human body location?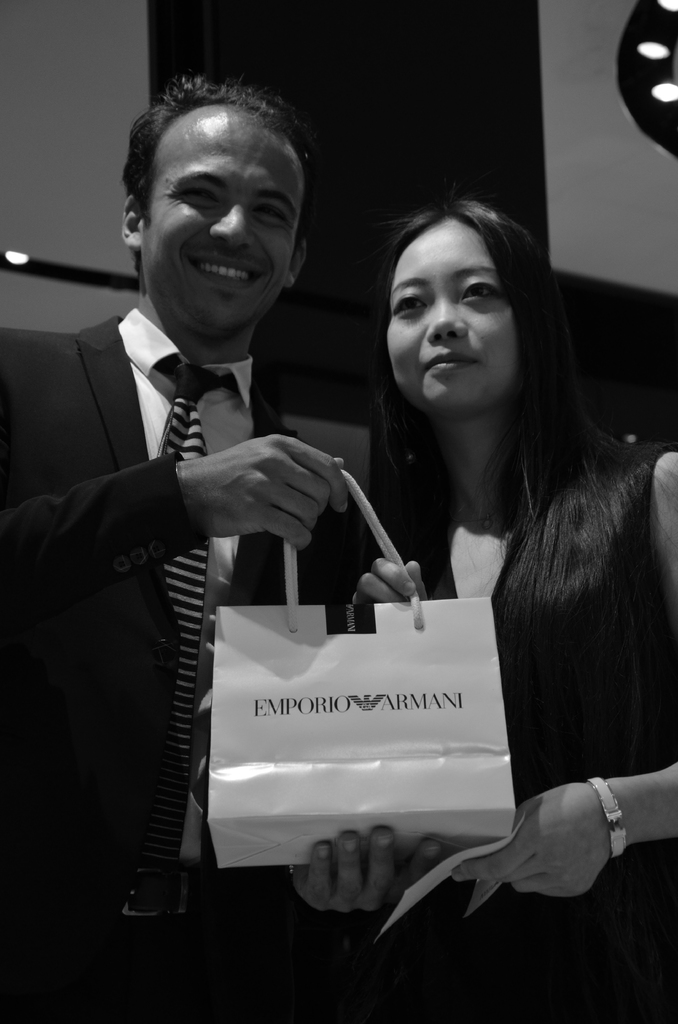
region(0, 312, 445, 1023)
